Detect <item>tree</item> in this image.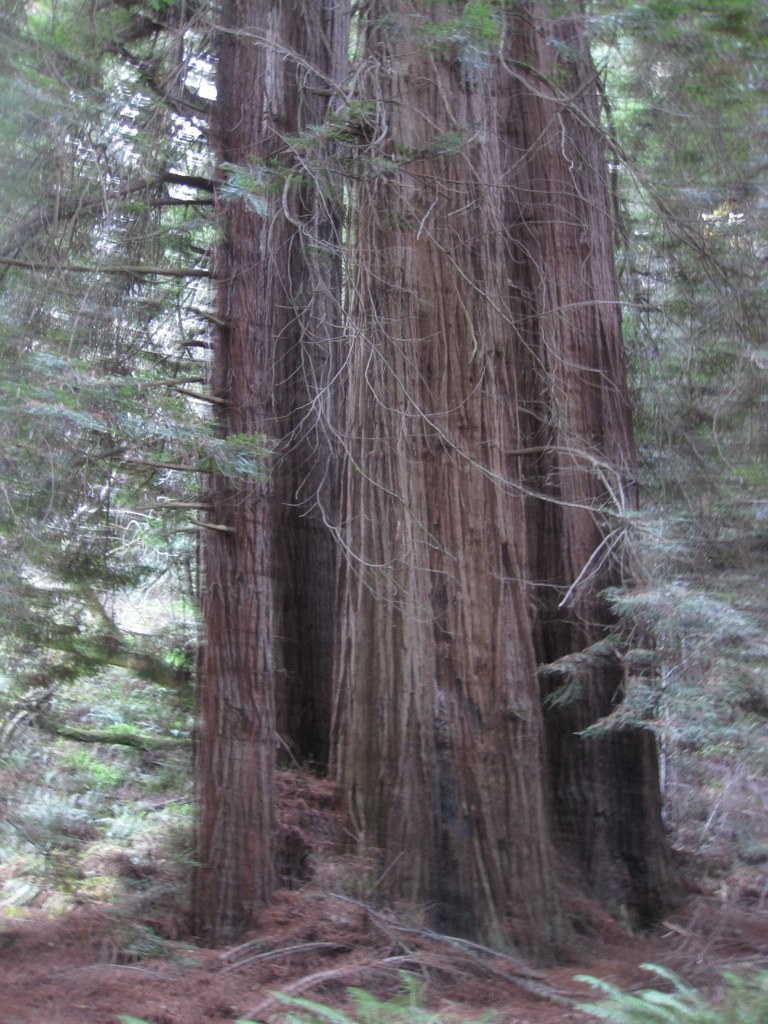
Detection: (x1=618, y1=0, x2=767, y2=573).
